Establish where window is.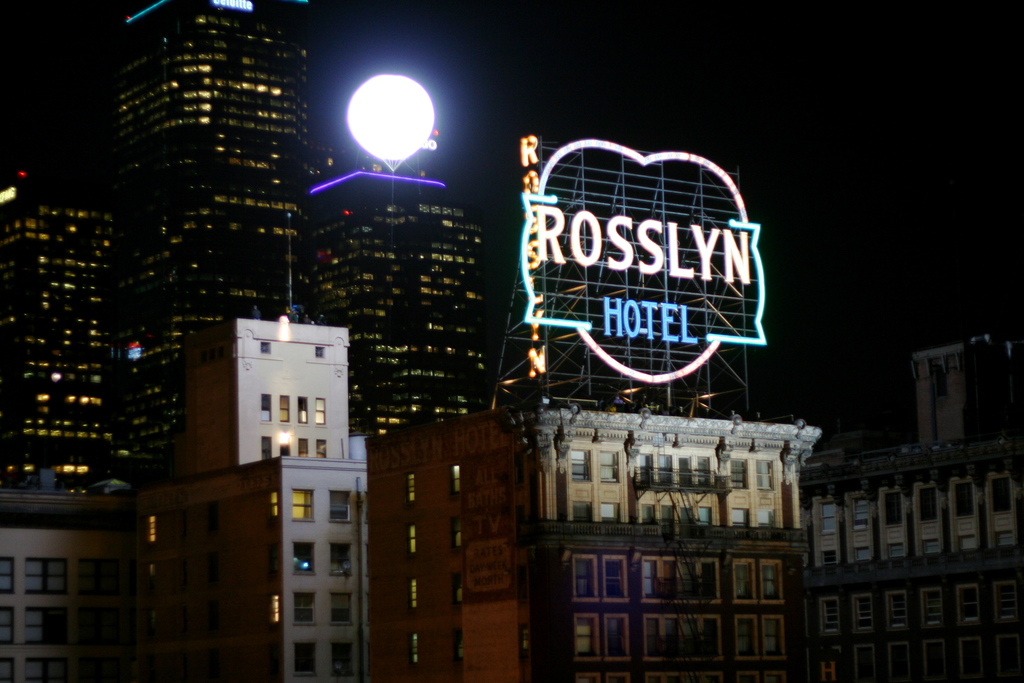
Established at bbox=[950, 480, 979, 514].
